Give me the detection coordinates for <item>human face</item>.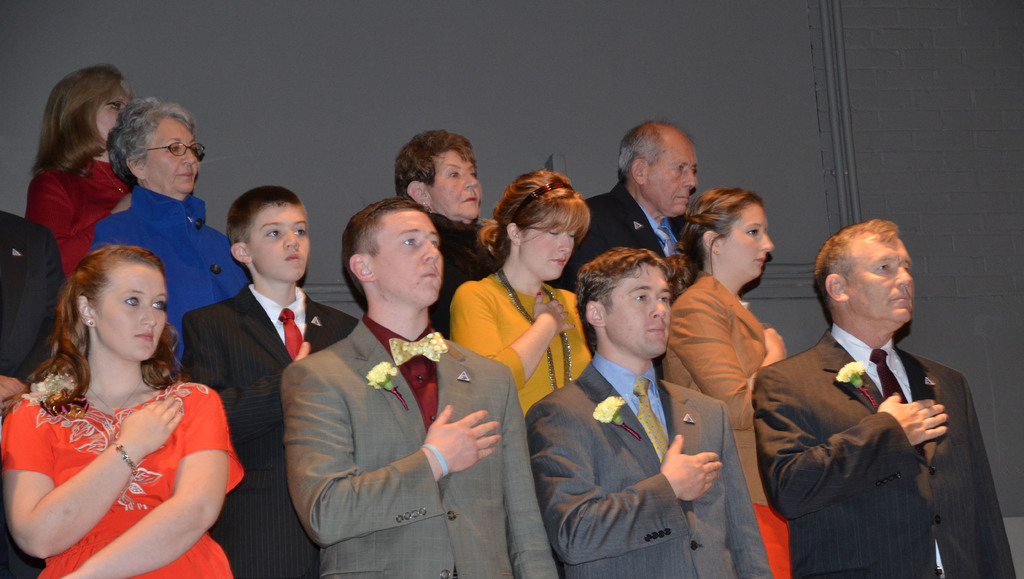
(650, 142, 701, 212).
